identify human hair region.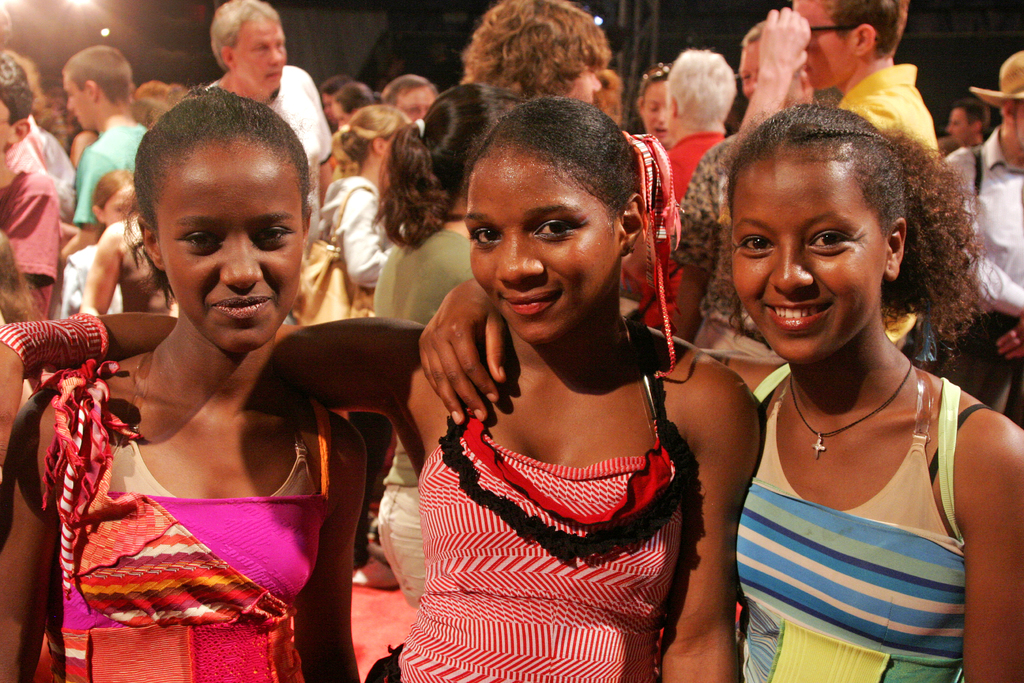
Region: [x1=591, y1=71, x2=621, y2=96].
